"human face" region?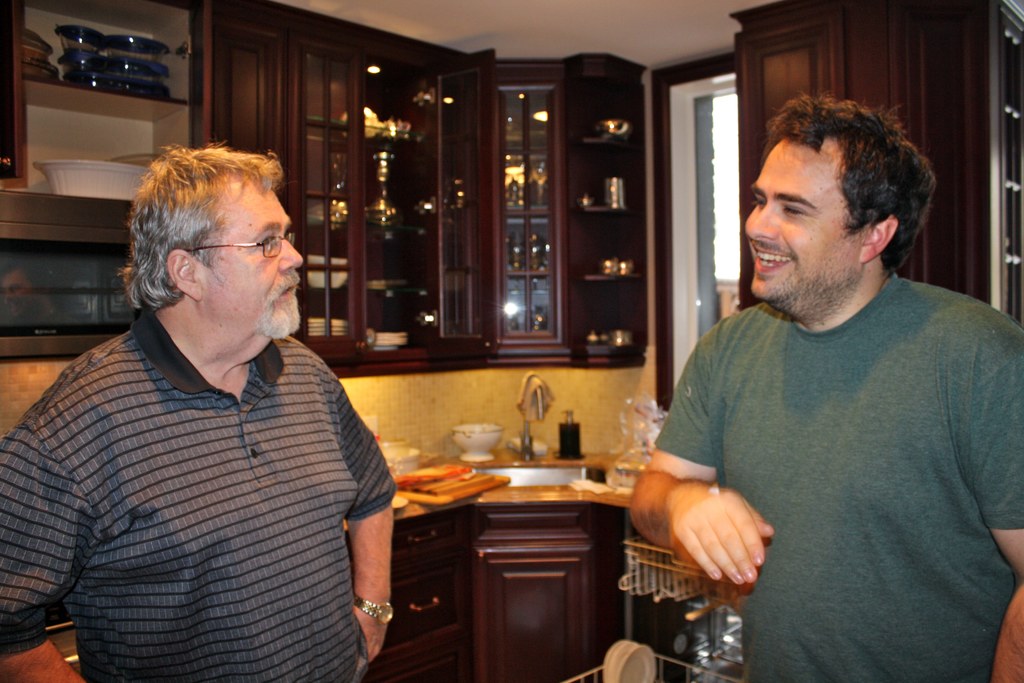
crop(202, 179, 304, 340)
